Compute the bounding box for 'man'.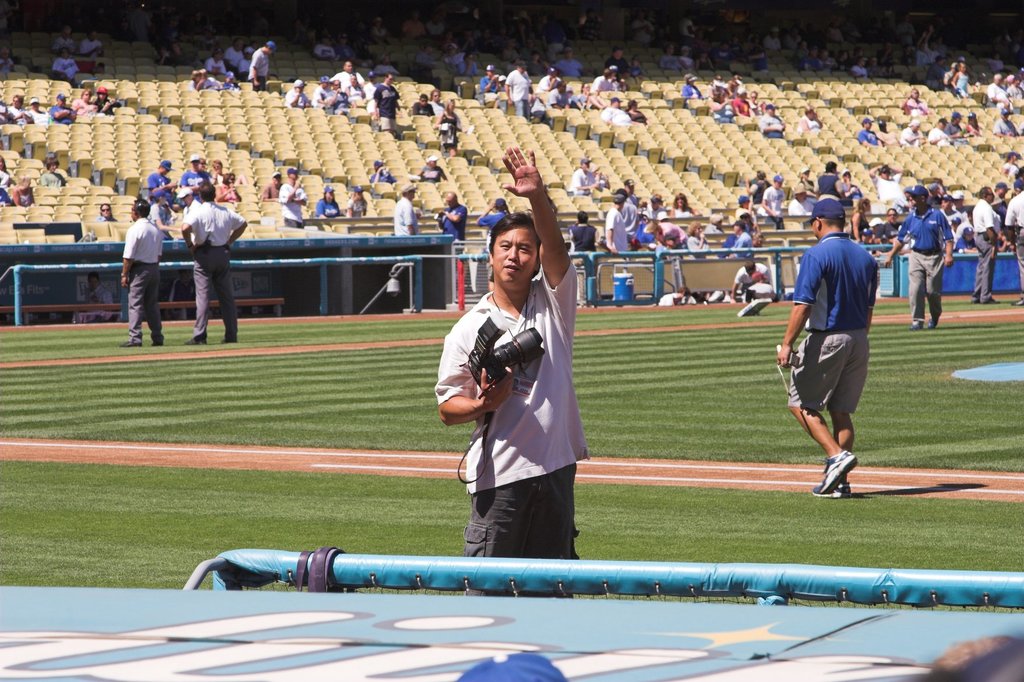
<region>236, 52, 252, 83</region>.
